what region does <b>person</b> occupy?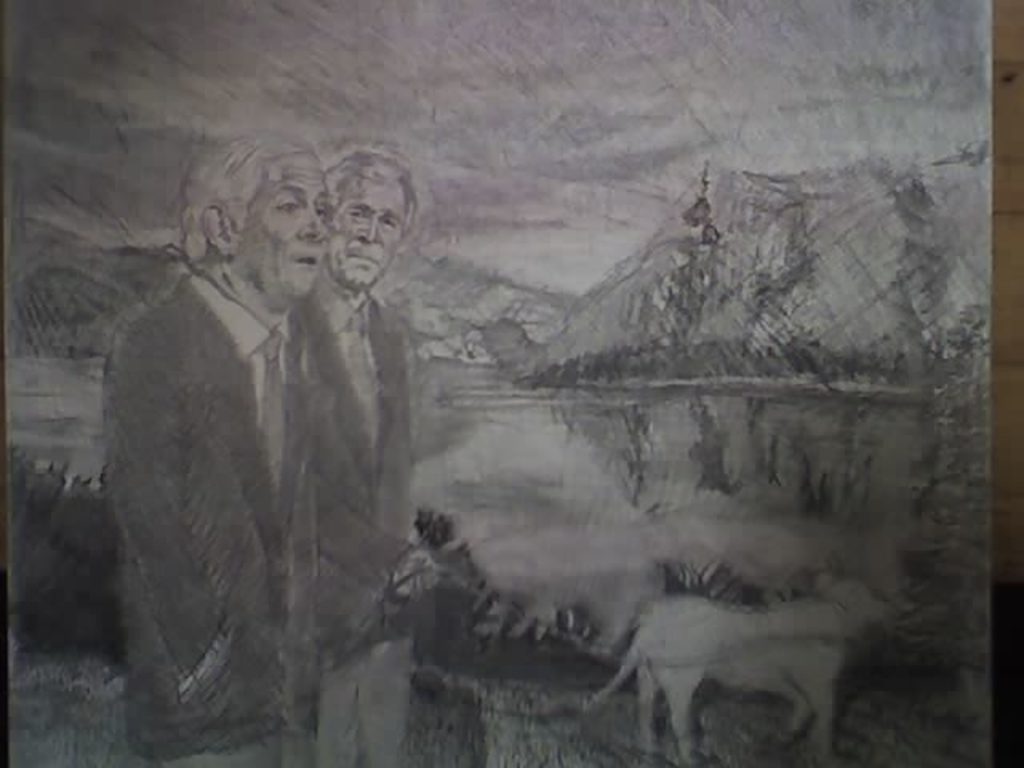
[x1=315, y1=155, x2=419, y2=758].
